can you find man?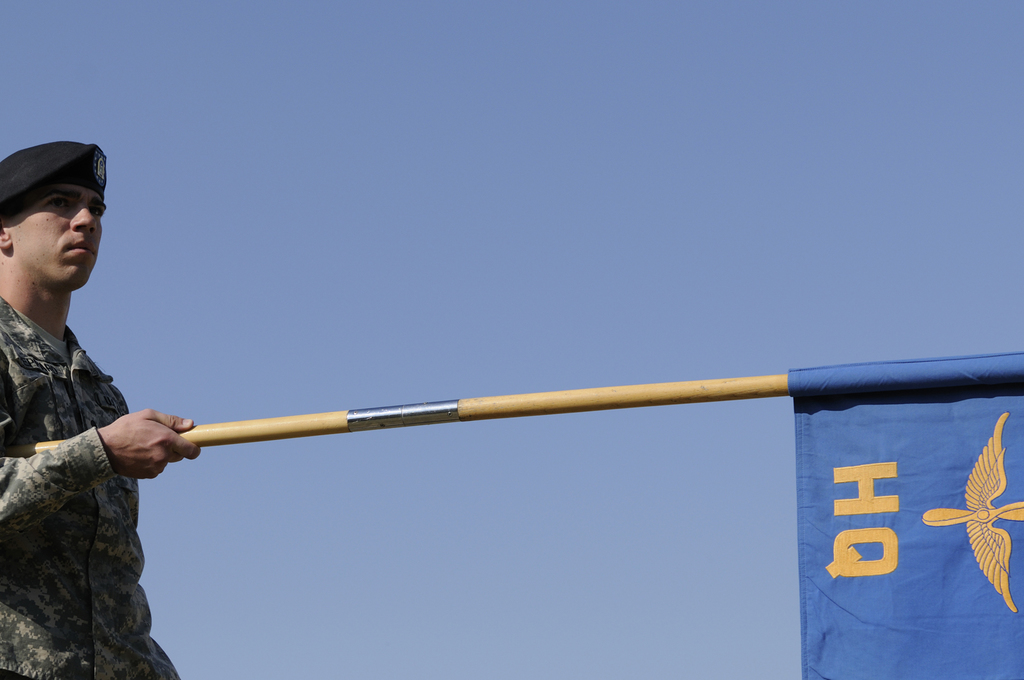
Yes, bounding box: Rect(0, 138, 200, 665).
